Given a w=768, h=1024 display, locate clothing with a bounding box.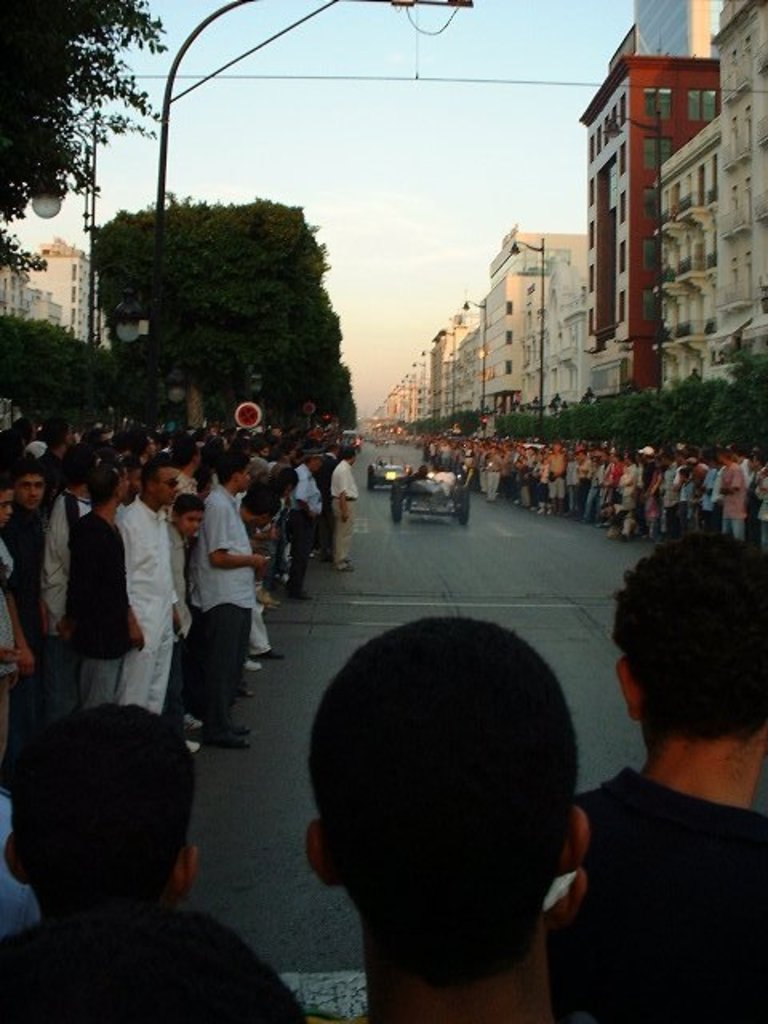
Located: 74 499 88 514.
